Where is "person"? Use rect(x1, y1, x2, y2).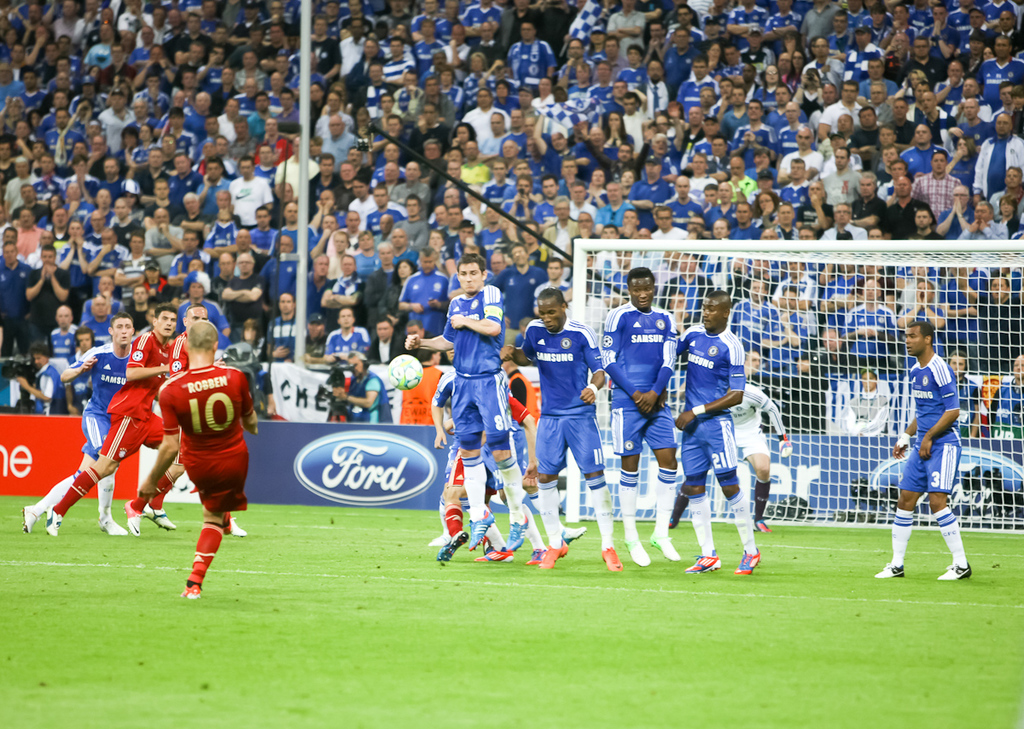
rect(325, 349, 392, 423).
